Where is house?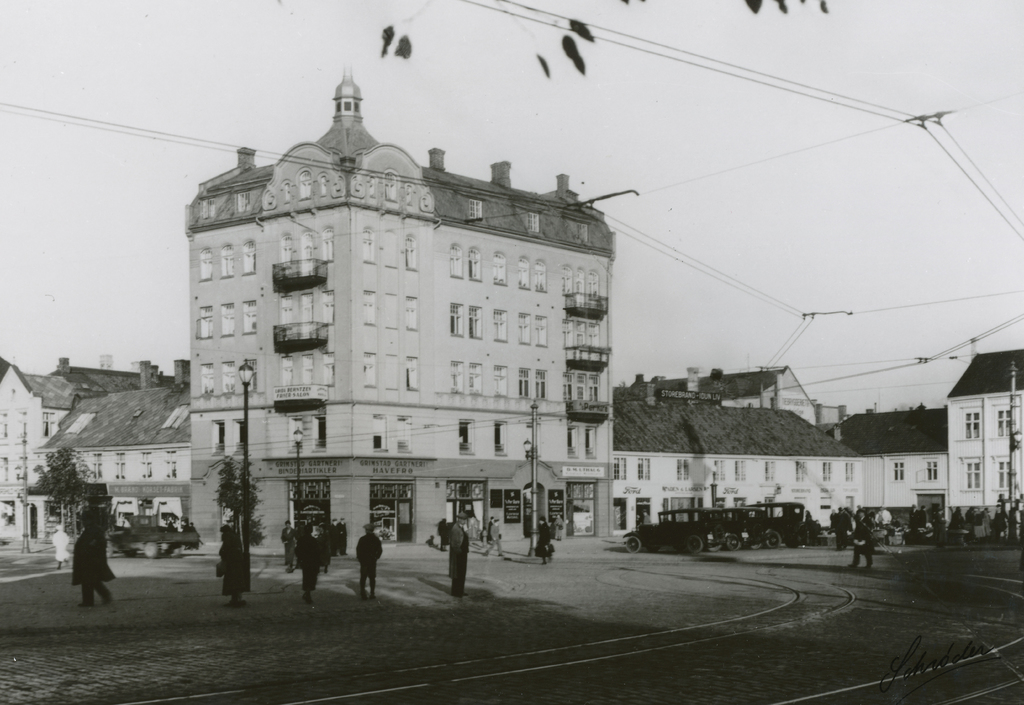
crop(193, 83, 625, 531).
